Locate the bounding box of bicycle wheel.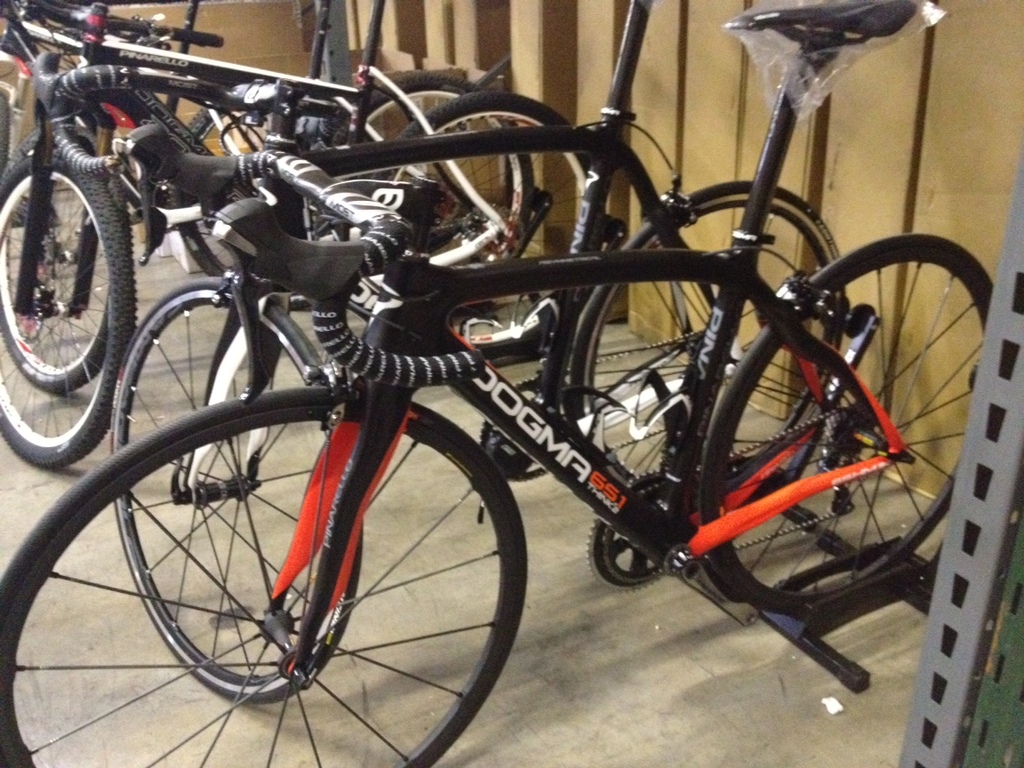
Bounding box: x1=700 y1=230 x2=994 y2=614.
